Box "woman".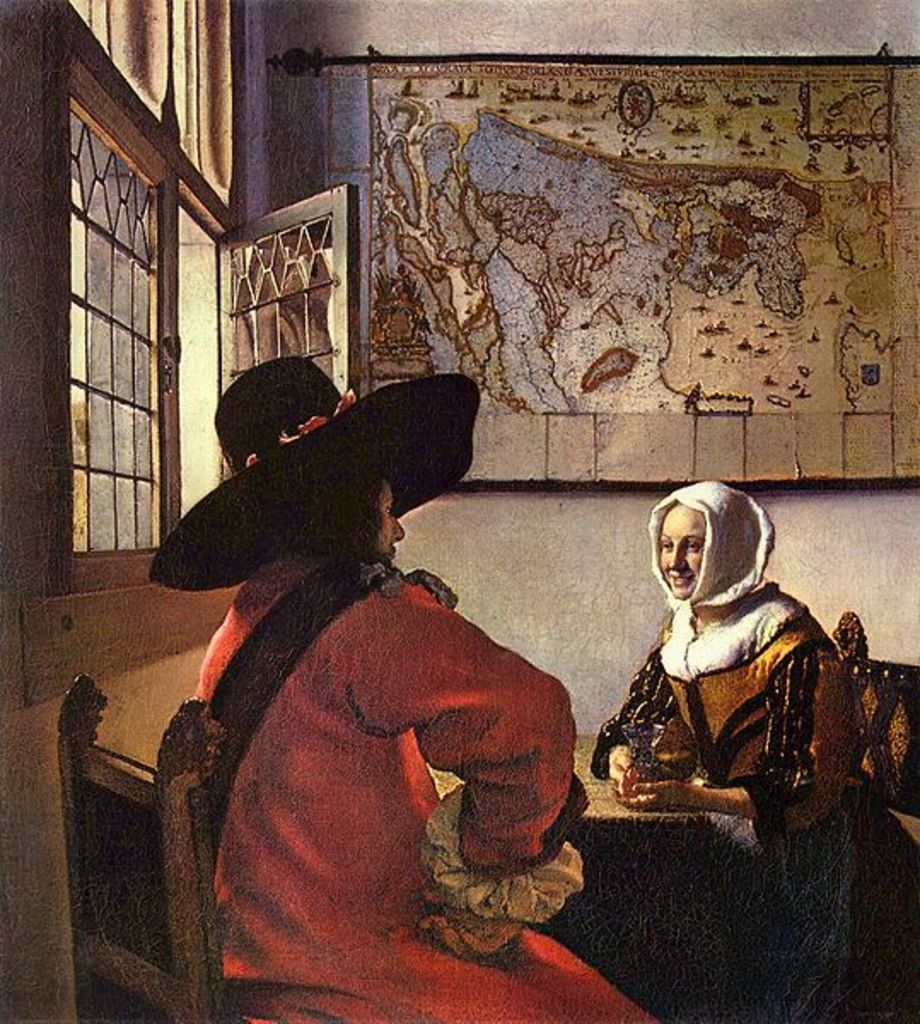
(582, 451, 864, 865).
